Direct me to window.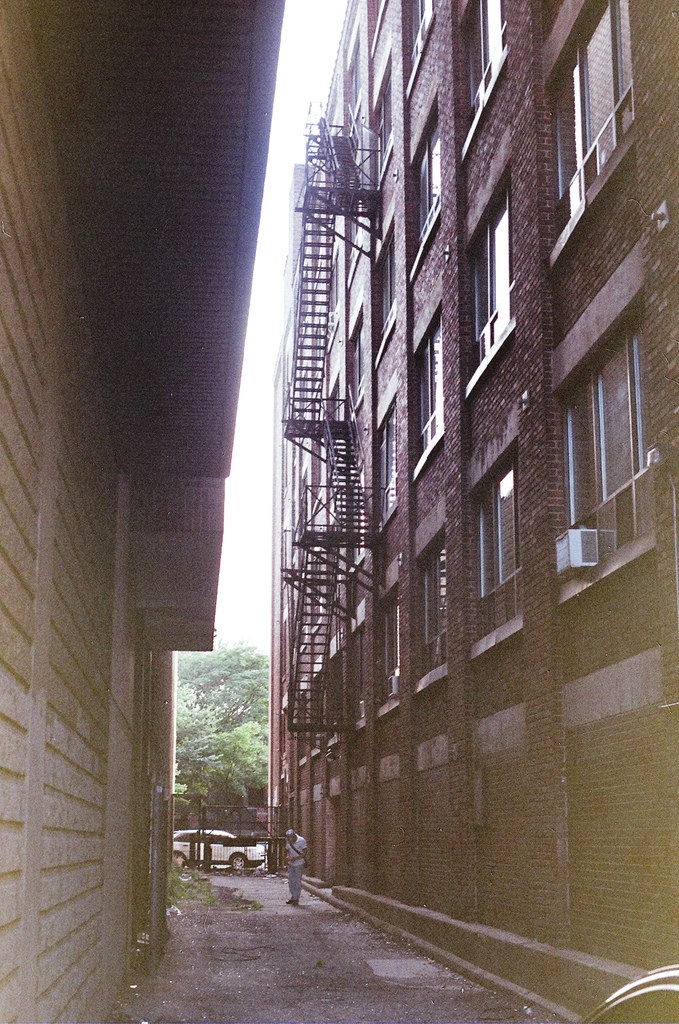
Direction: {"x1": 373, "y1": 237, "x2": 403, "y2": 330}.
